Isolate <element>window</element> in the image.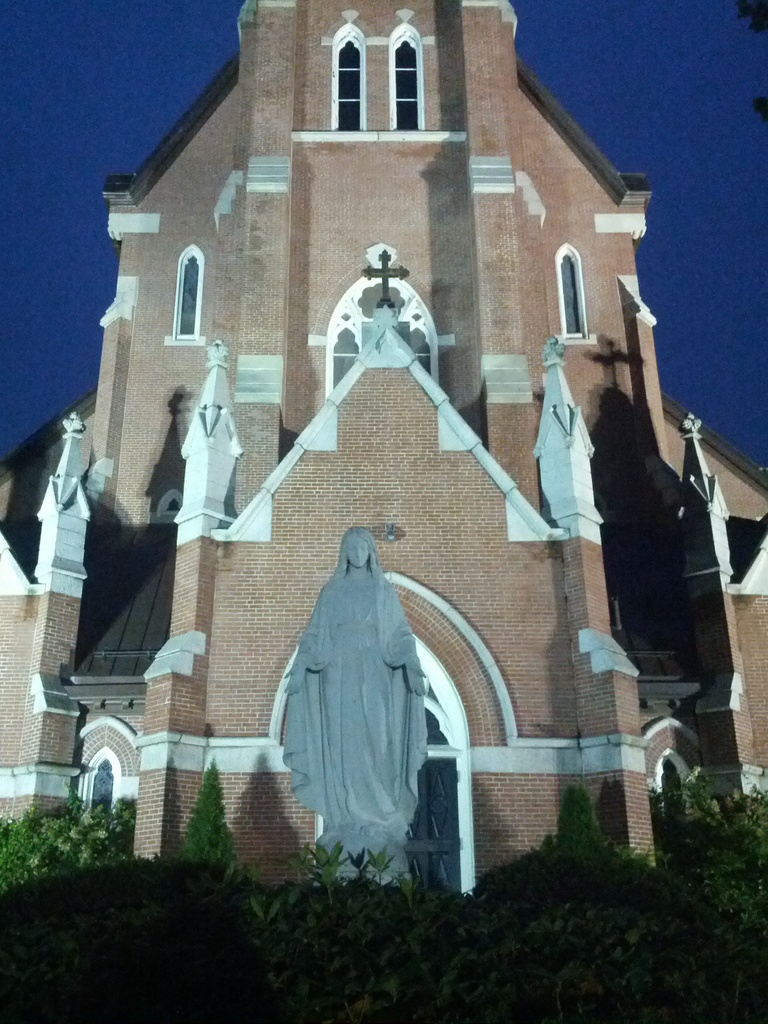
Isolated region: 312/15/460/138.
